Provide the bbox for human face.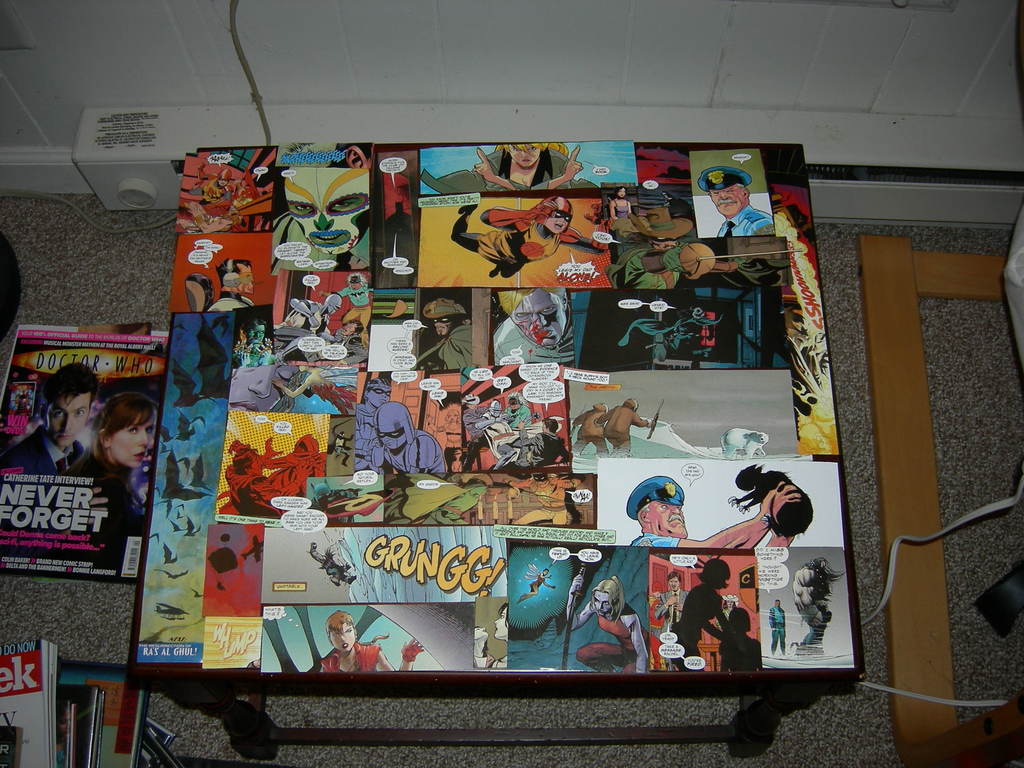
box(241, 266, 253, 294).
